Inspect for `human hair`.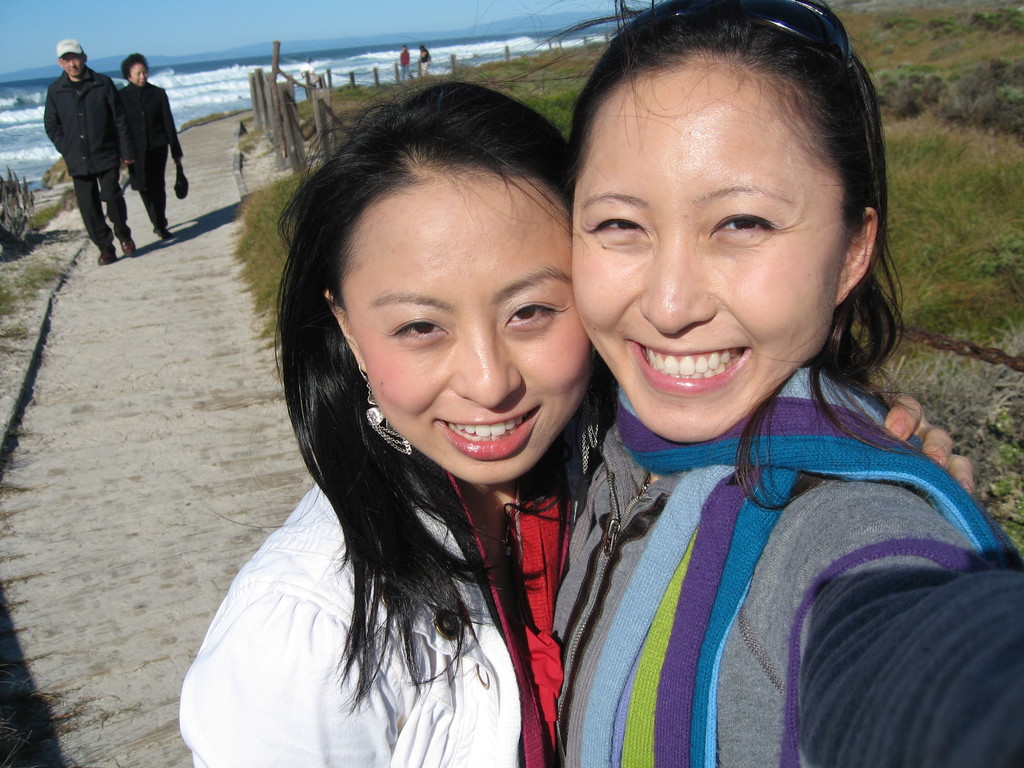
Inspection: x1=570 y1=0 x2=940 y2=511.
